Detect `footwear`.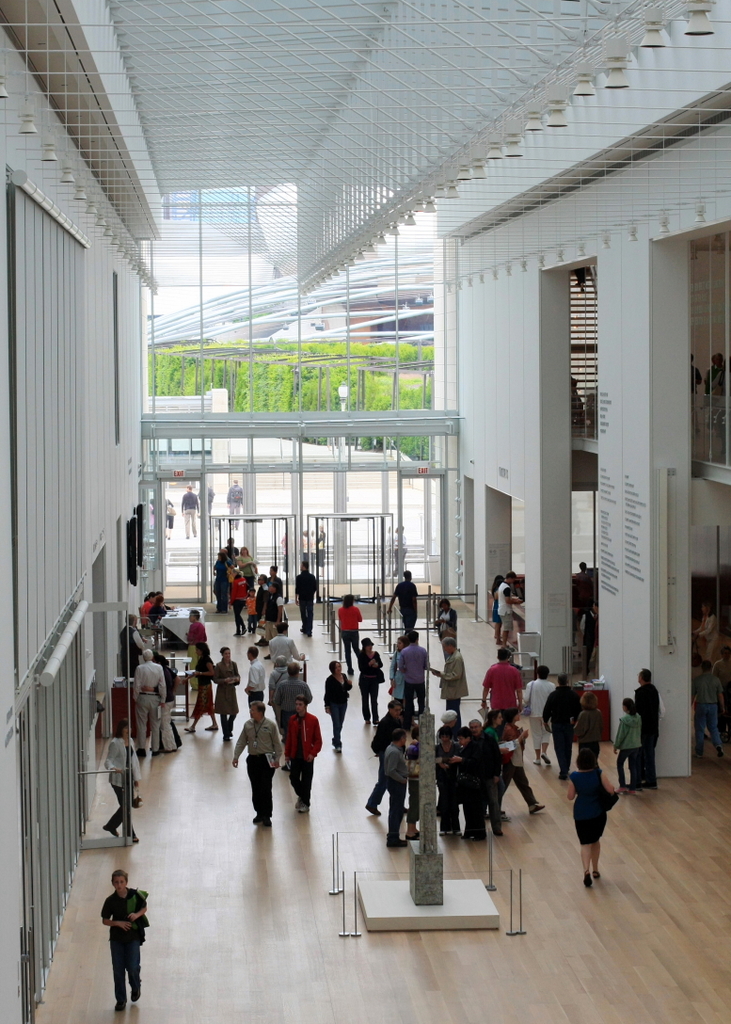
Detected at 251 811 261 824.
